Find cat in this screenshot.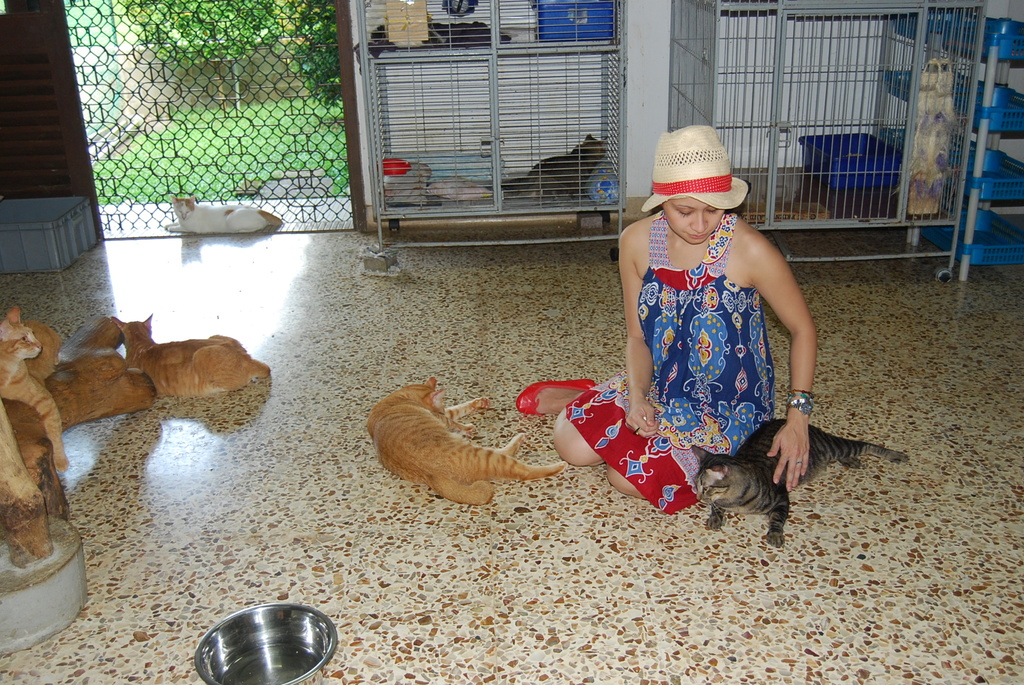
The bounding box for cat is 114,321,275,397.
